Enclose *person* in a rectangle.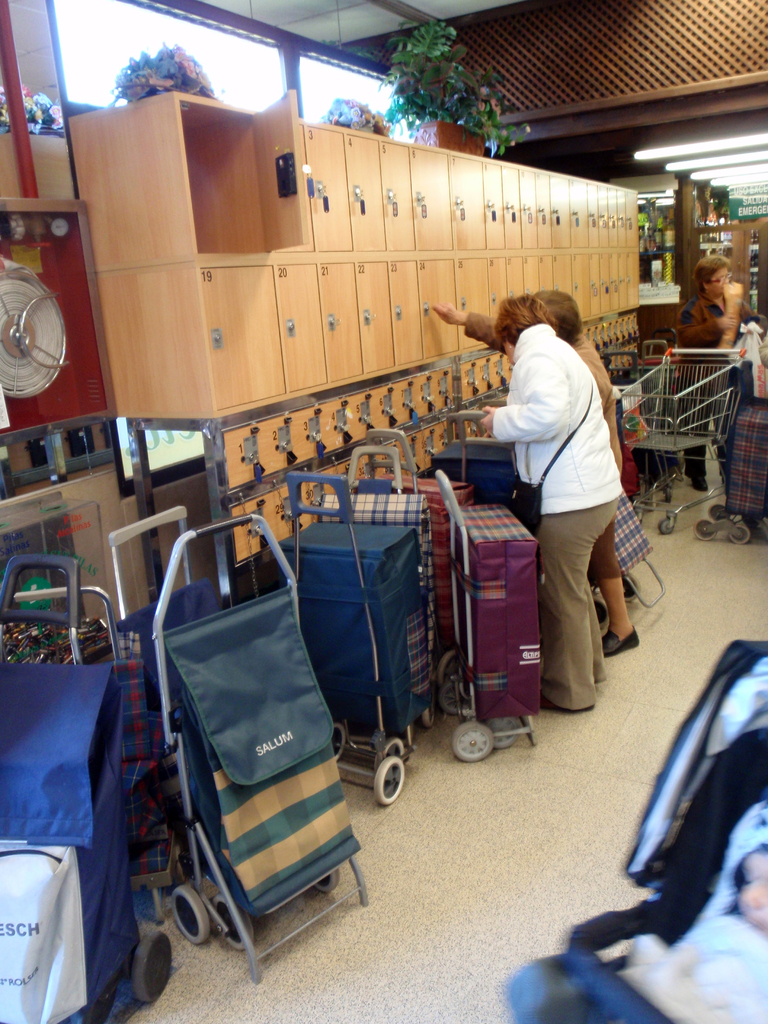
l=668, t=798, r=767, b=1020.
